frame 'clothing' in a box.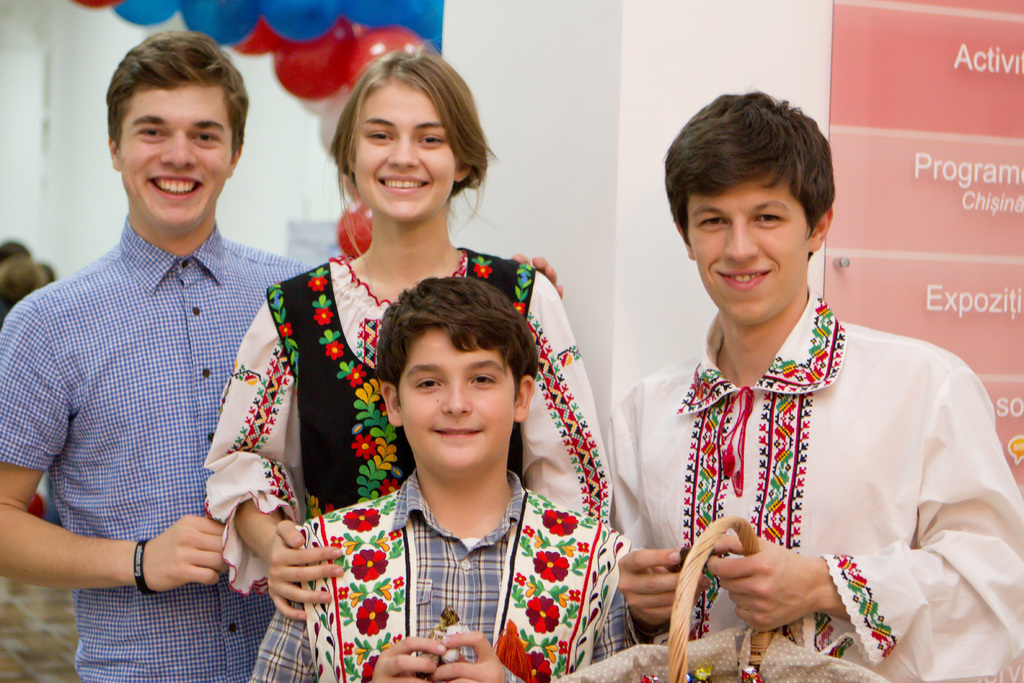
[x1=252, y1=472, x2=634, y2=682].
